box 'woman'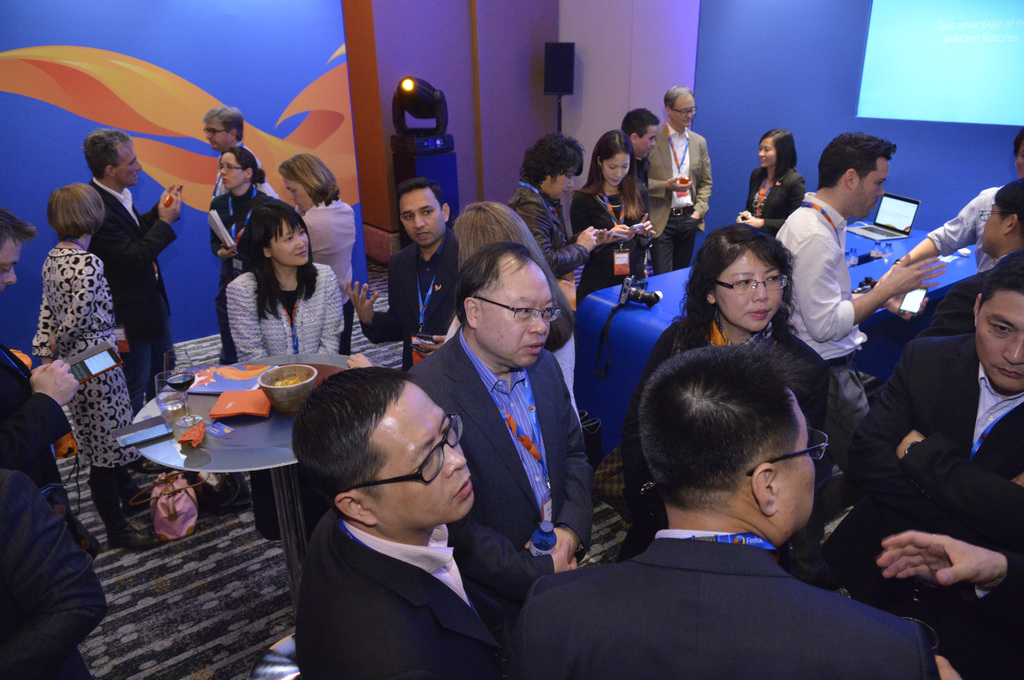
<region>412, 201, 589, 429</region>
